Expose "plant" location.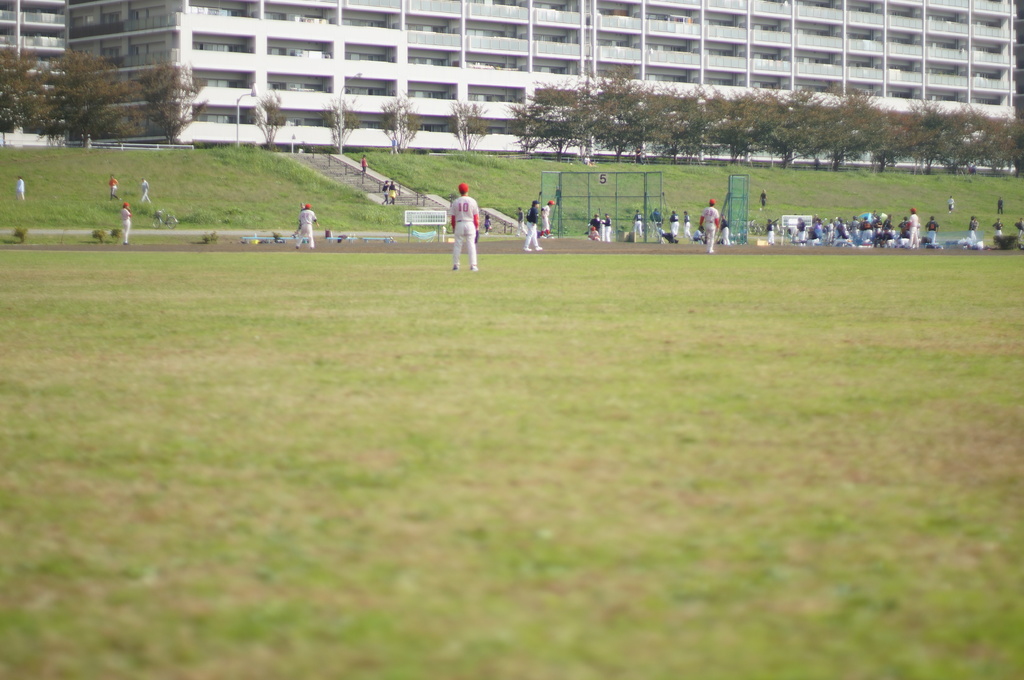
Exposed at (266,230,284,244).
